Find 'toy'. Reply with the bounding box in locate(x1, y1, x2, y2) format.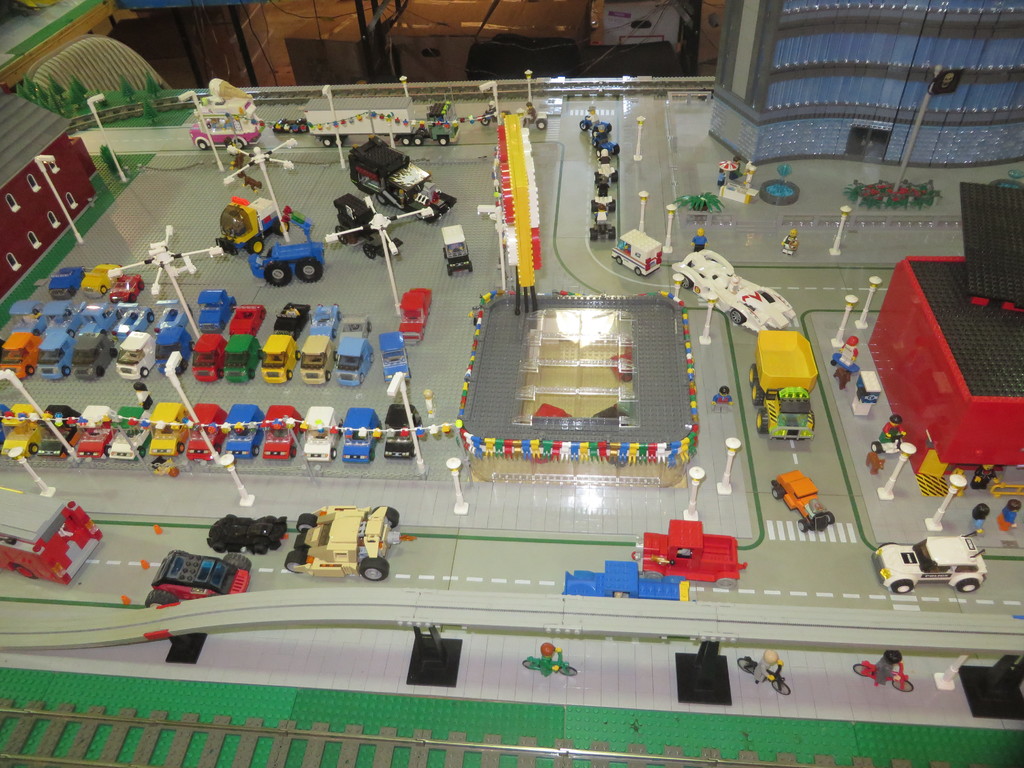
locate(49, 265, 83, 297).
